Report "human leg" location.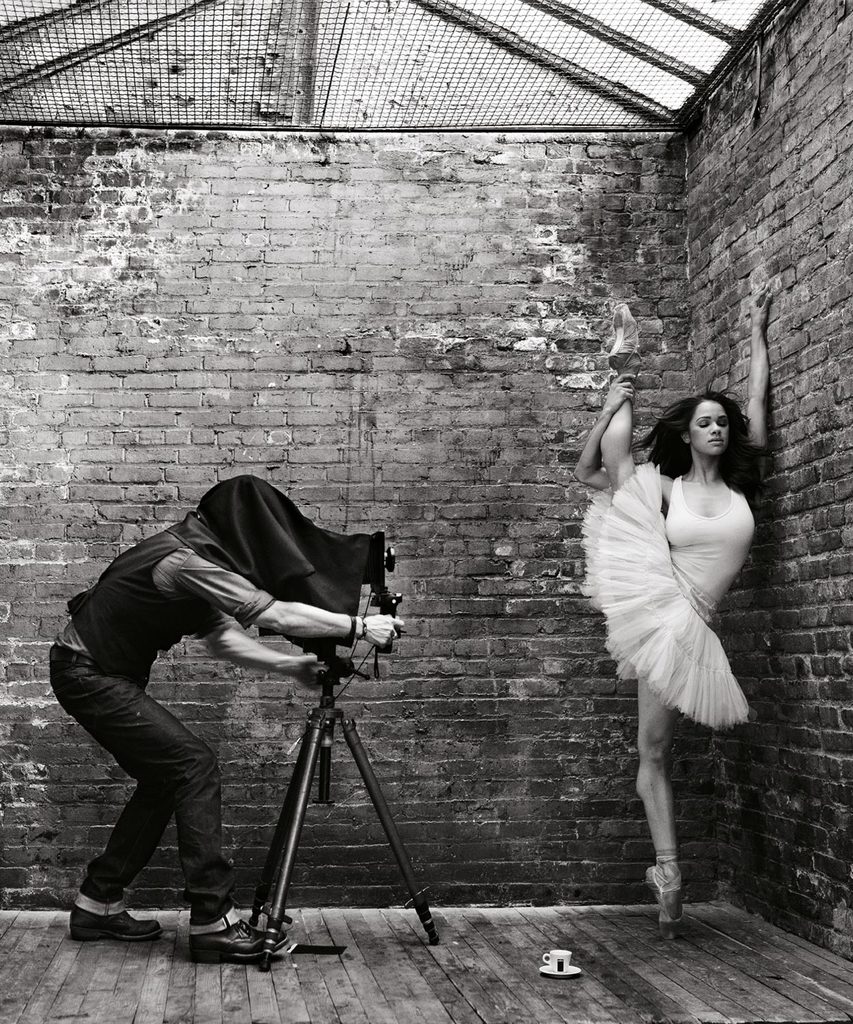
Report: <bbox>634, 679, 682, 934</bbox>.
